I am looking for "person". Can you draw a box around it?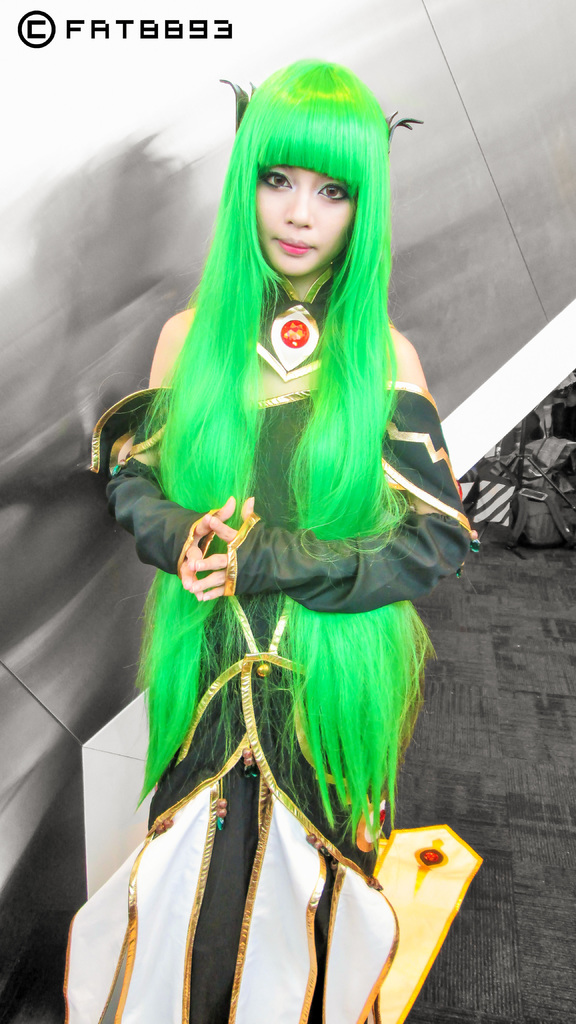
Sure, the bounding box is detection(96, 39, 472, 953).
